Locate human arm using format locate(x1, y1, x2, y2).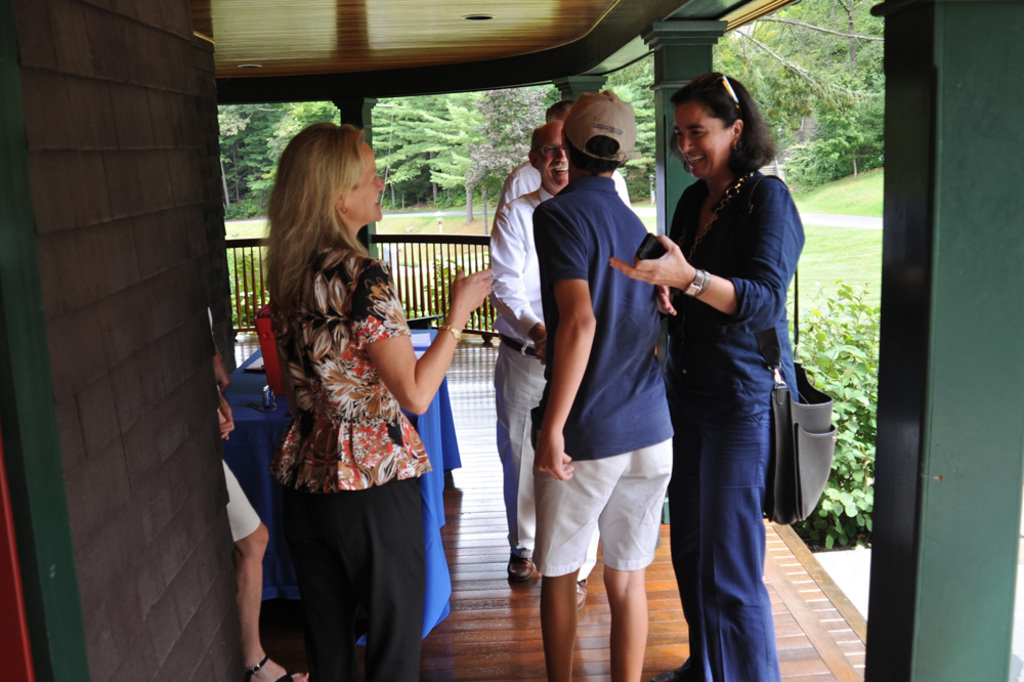
locate(524, 200, 605, 491).
